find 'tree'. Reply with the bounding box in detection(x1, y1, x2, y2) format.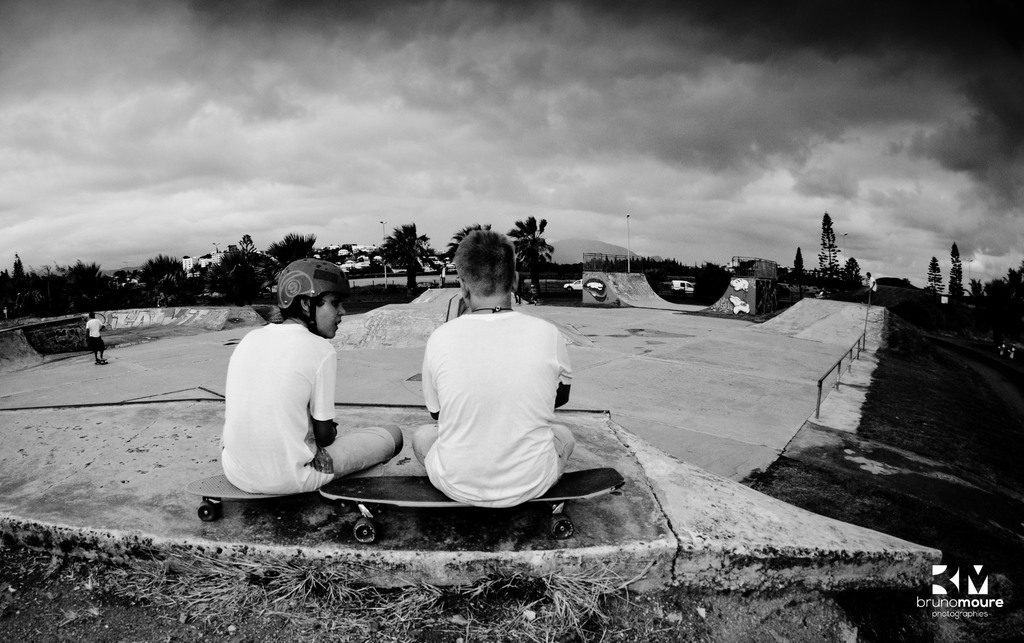
detection(115, 269, 125, 280).
